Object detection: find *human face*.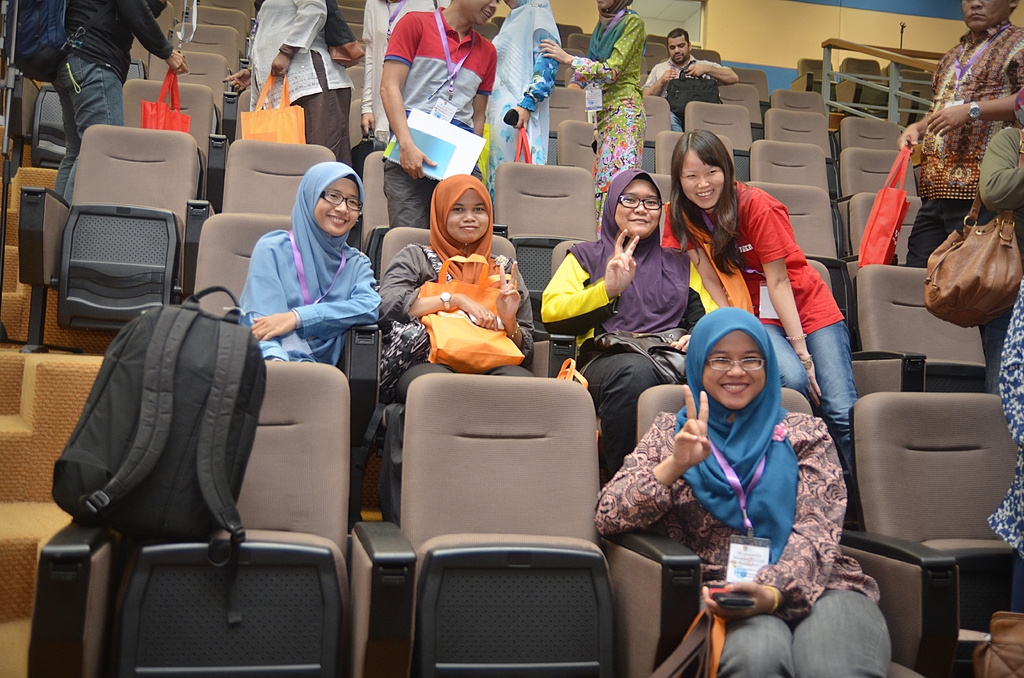
select_region(681, 154, 723, 205).
